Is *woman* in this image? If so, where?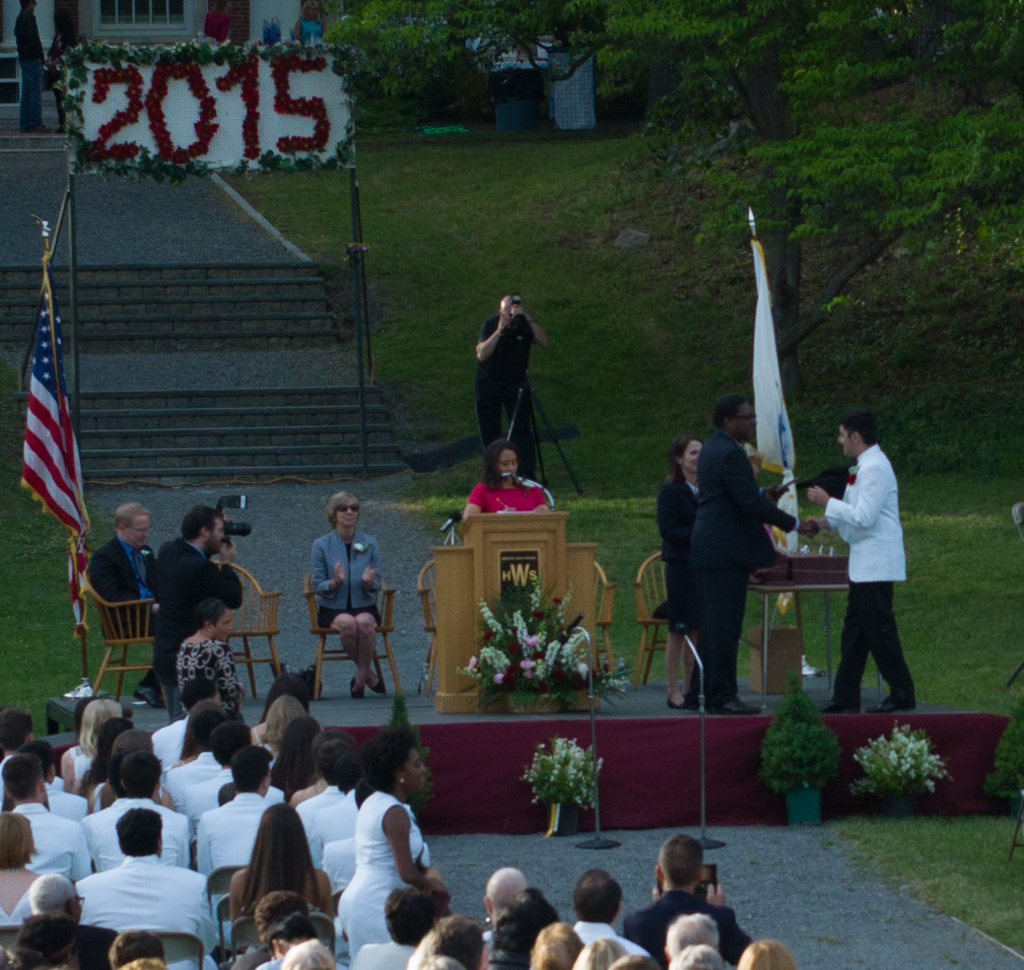
Yes, at select_region(261, 692, 305, 744).
